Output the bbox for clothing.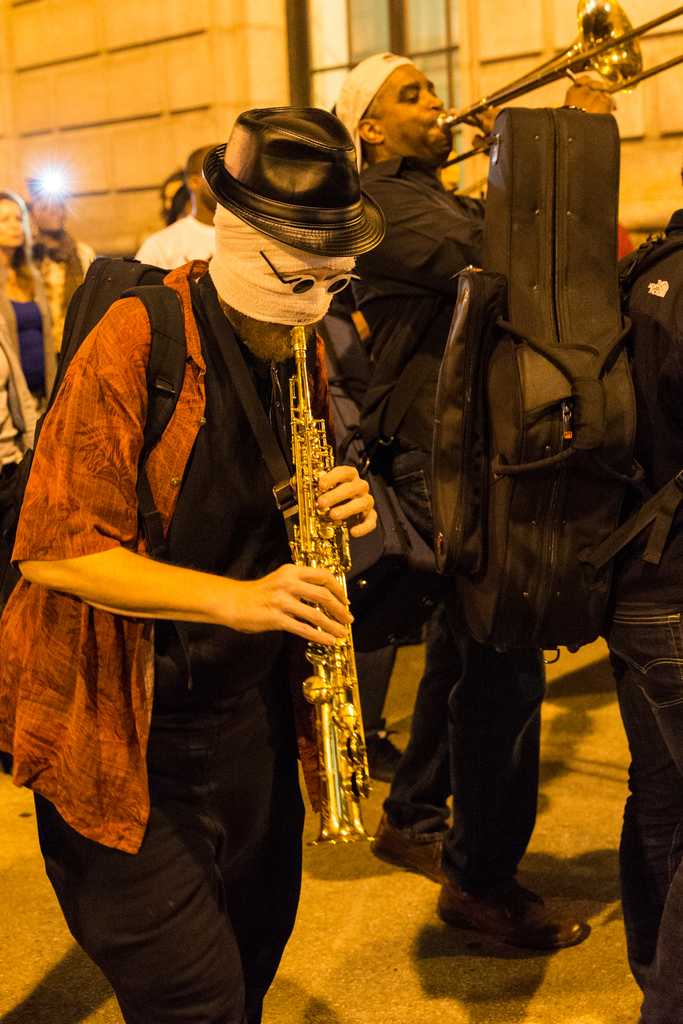
(x1=0, y1=243, x2=399, y2=1023).
